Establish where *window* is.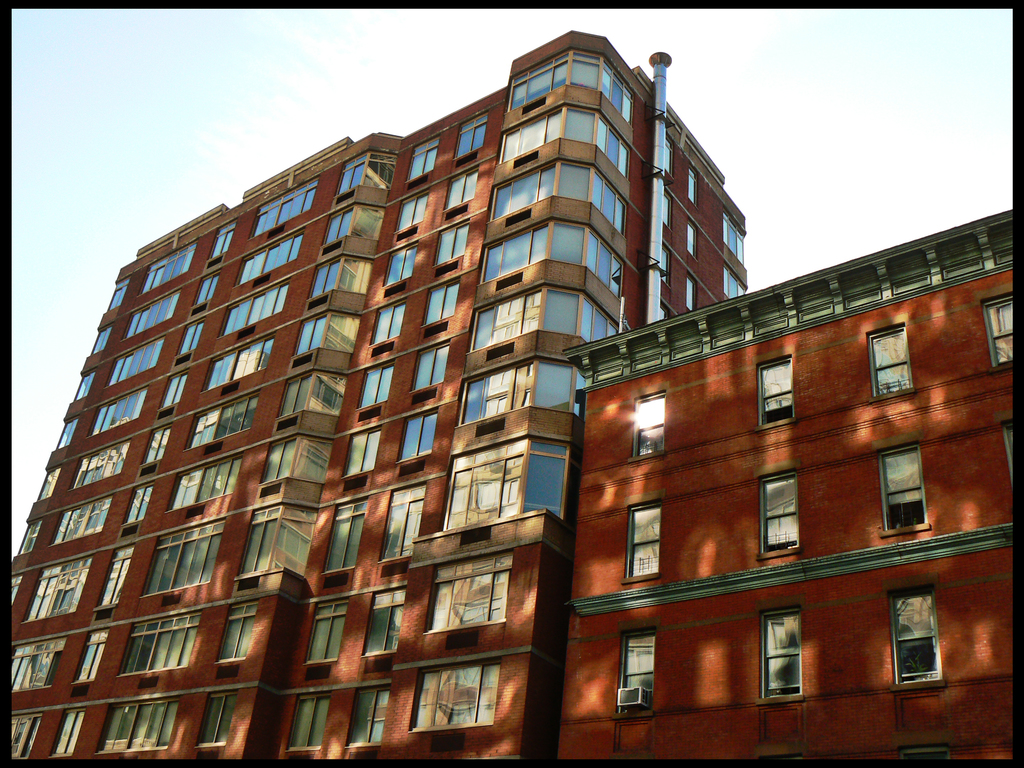
Established at bbox=[982, 291, 1014, 366].
